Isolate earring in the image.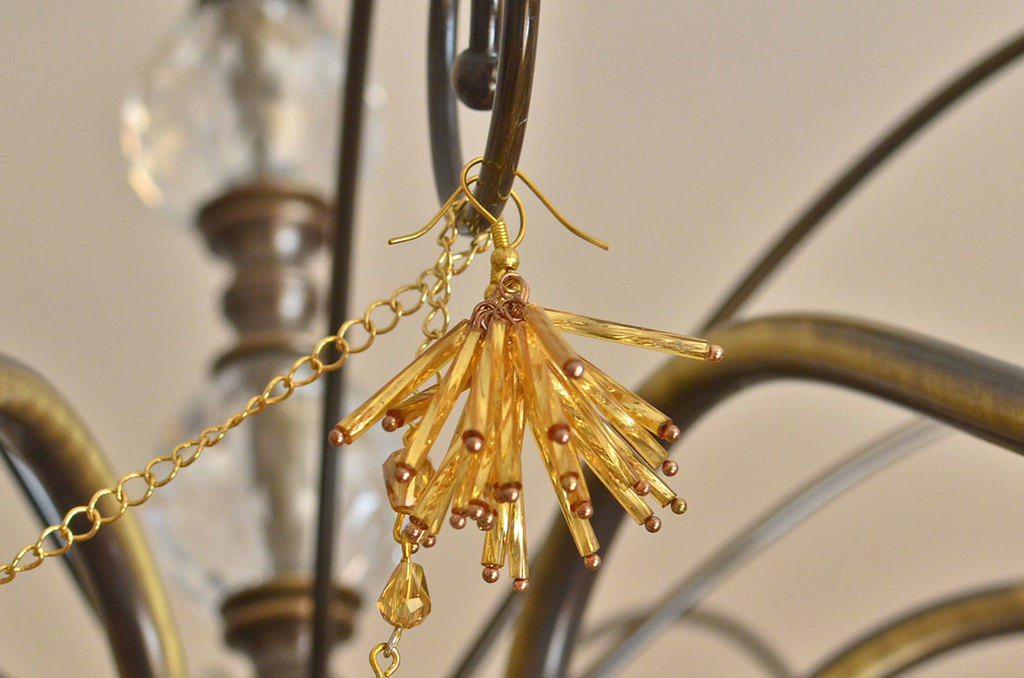
Isolated region: x1=317, y1=172, x2=601, y2=589.
